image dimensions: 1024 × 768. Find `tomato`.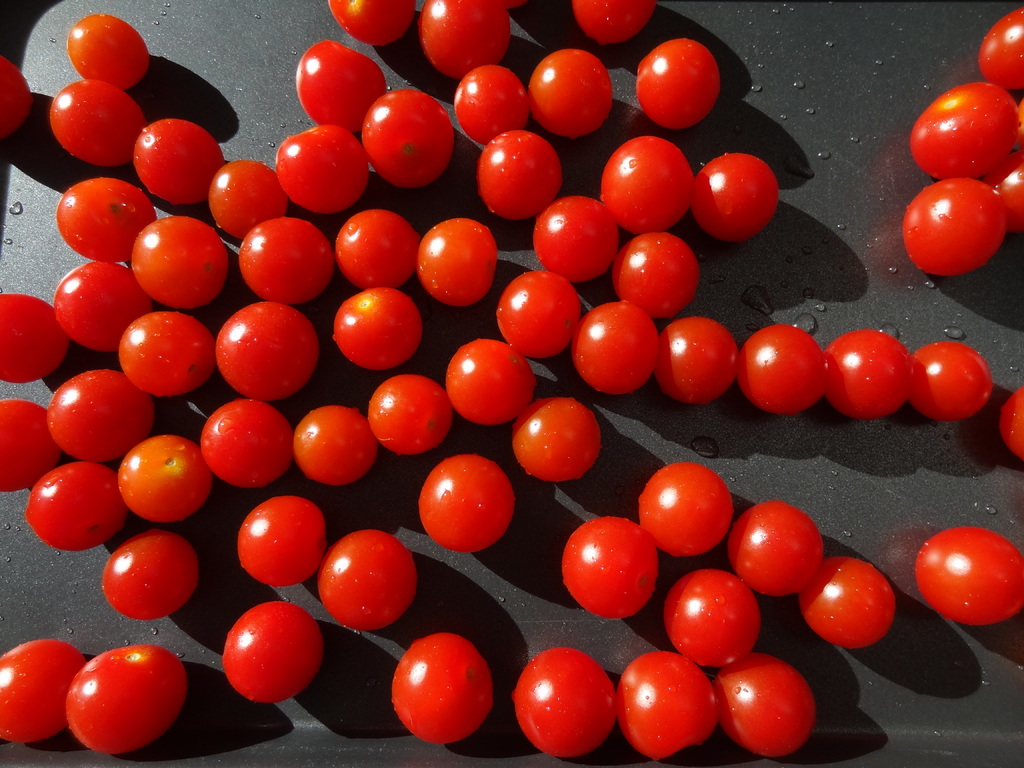
rect(0, 637, 87, 739).
